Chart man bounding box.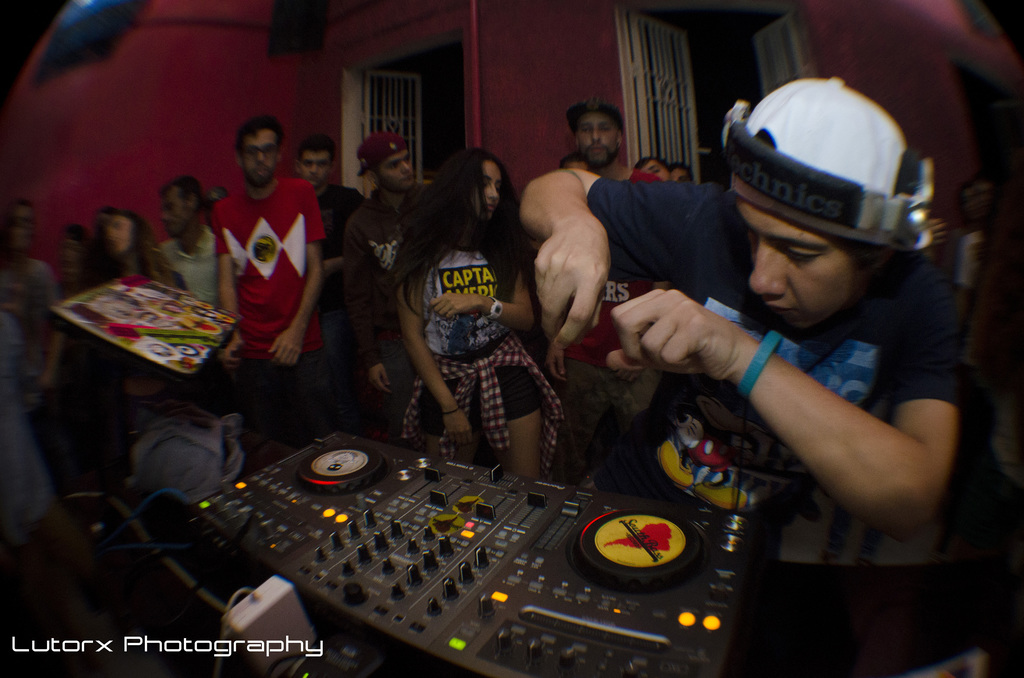
Charted: BBox(543, 102, 661, 495).
